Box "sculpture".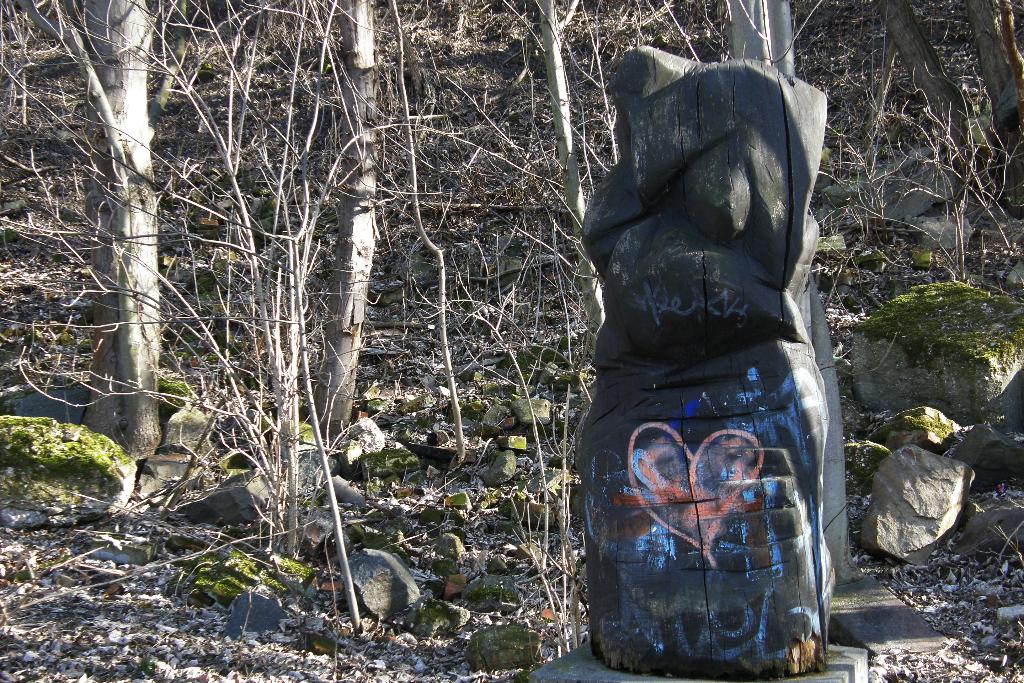
box(543, 33, 853, 677).
